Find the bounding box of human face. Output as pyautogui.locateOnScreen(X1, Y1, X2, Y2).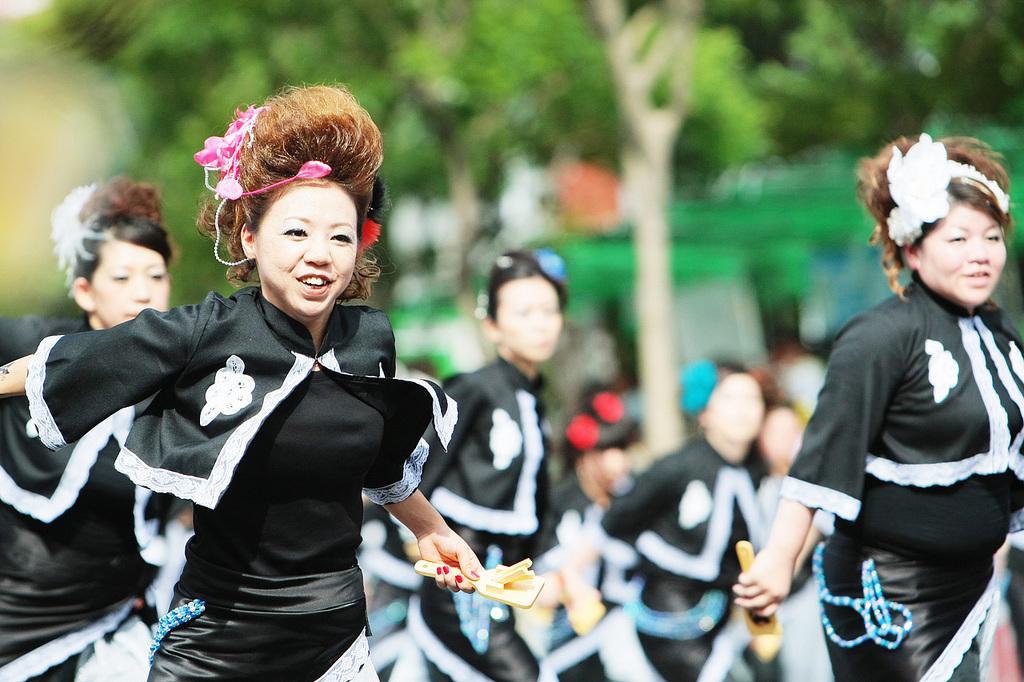
pyautogui.locateOnScreen(255, 182, 361, 325).
